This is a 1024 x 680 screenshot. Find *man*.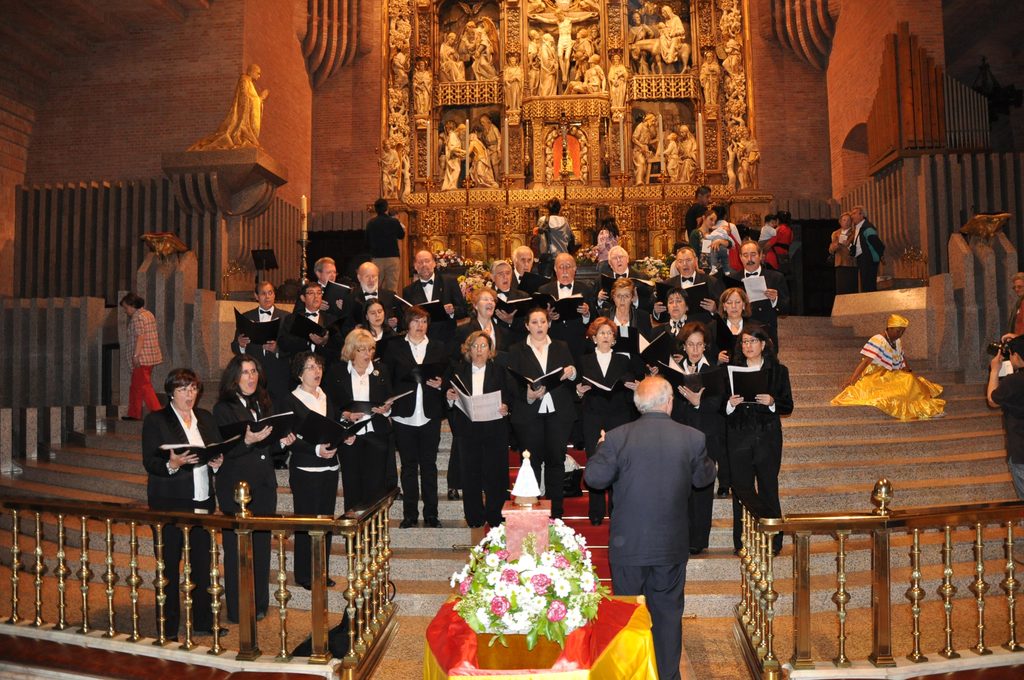
Bounding box: (988,334,1023,504).
